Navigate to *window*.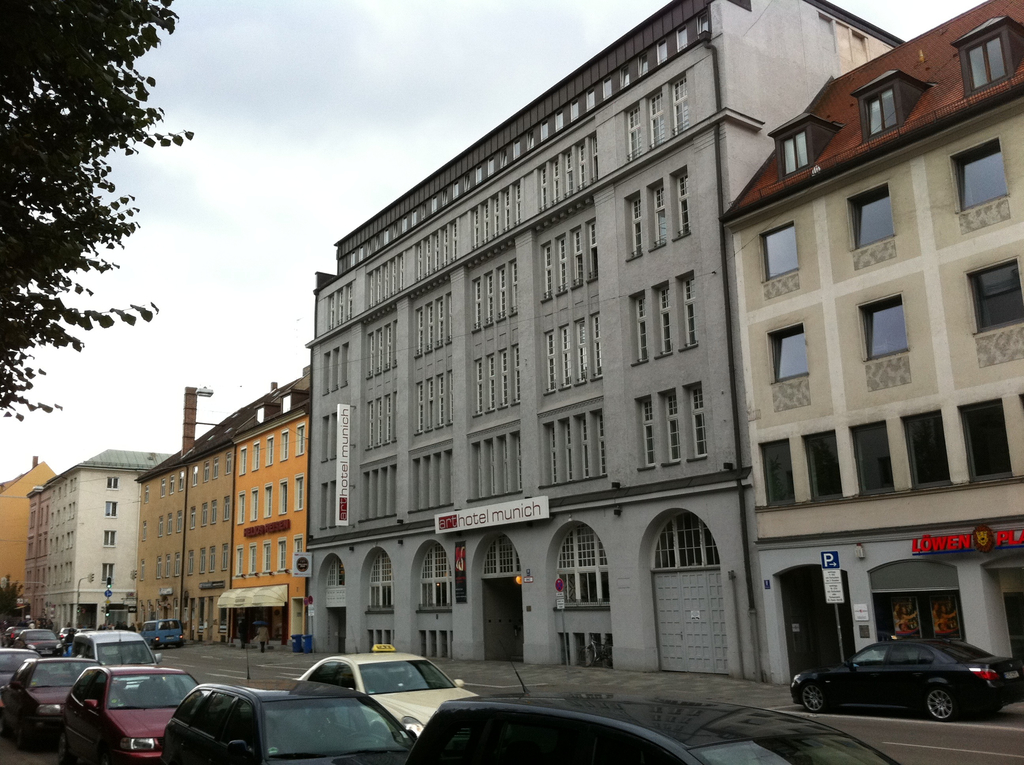
Navigation target: 381 232 390 246.
